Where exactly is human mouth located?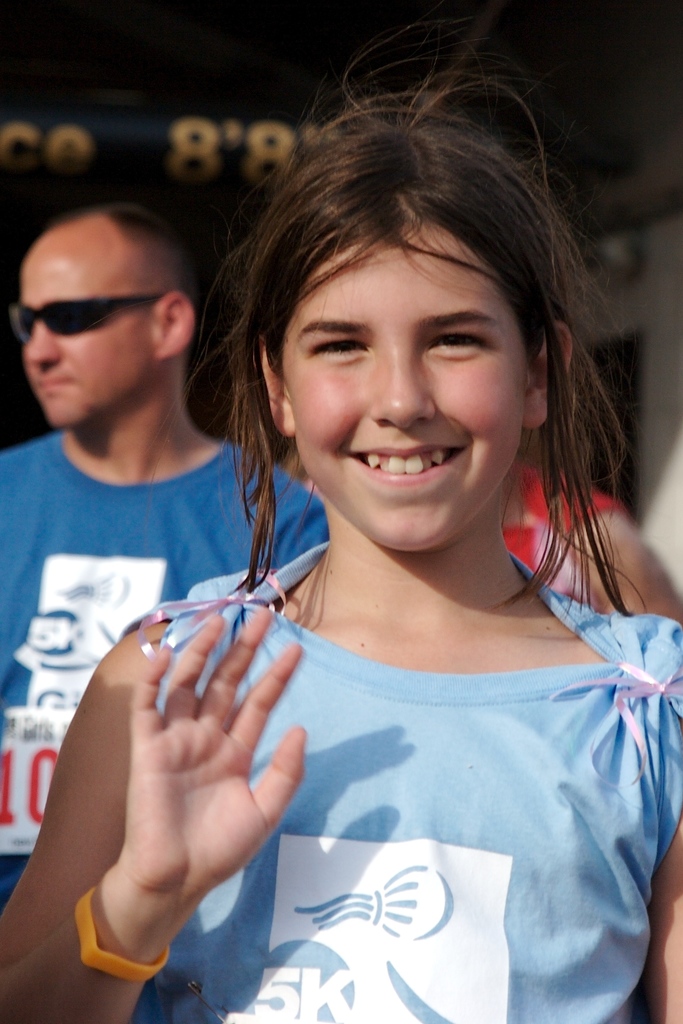
Its bounding box is [x1=334, y1=436, x2=470, y2=495].
